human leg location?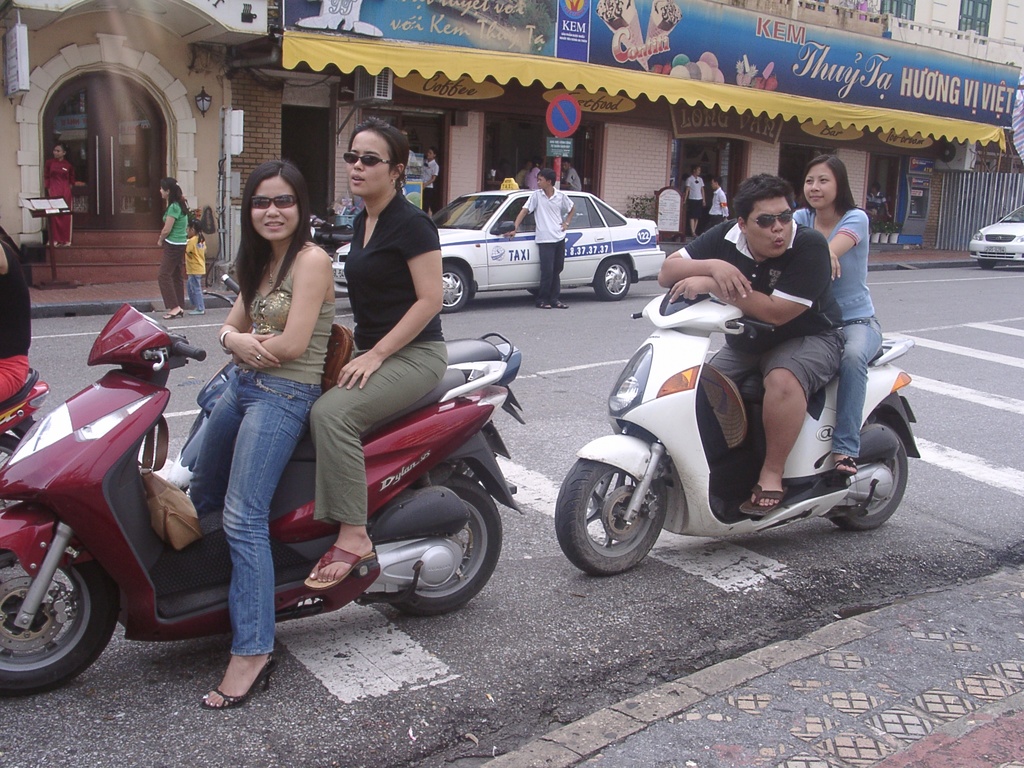
detection(545, 245, 561, 303)
